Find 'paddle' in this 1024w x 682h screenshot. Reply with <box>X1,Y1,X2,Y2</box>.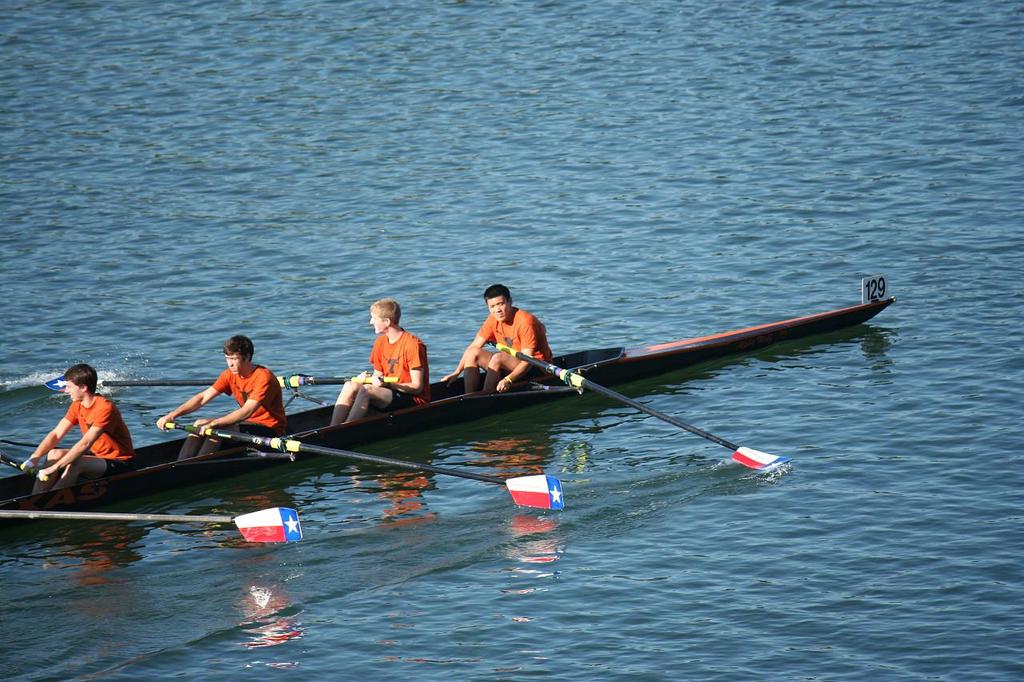
<box>162,419,566,512</box>.
